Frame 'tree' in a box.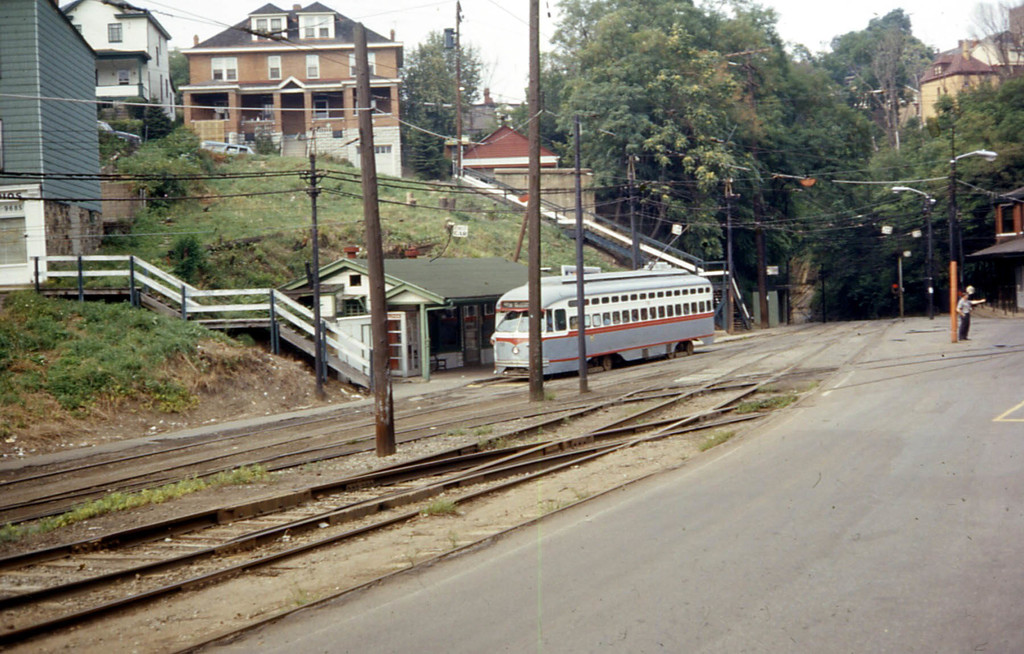
box(901, 81, 1018, 229).
